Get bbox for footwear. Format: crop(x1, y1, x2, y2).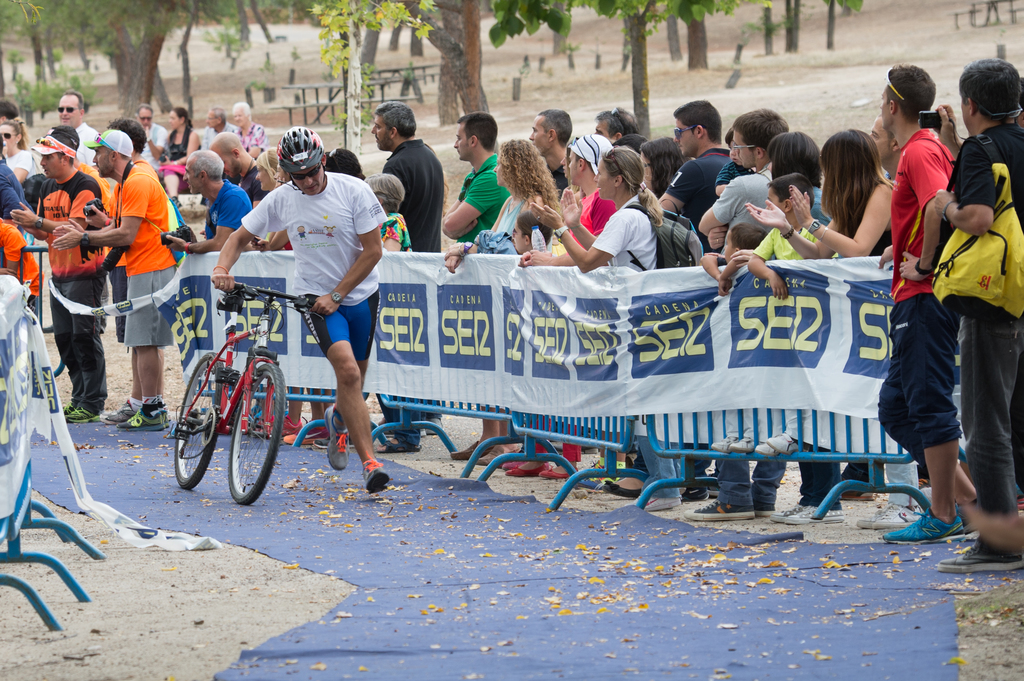
crop(765, 431, 803, 456).
